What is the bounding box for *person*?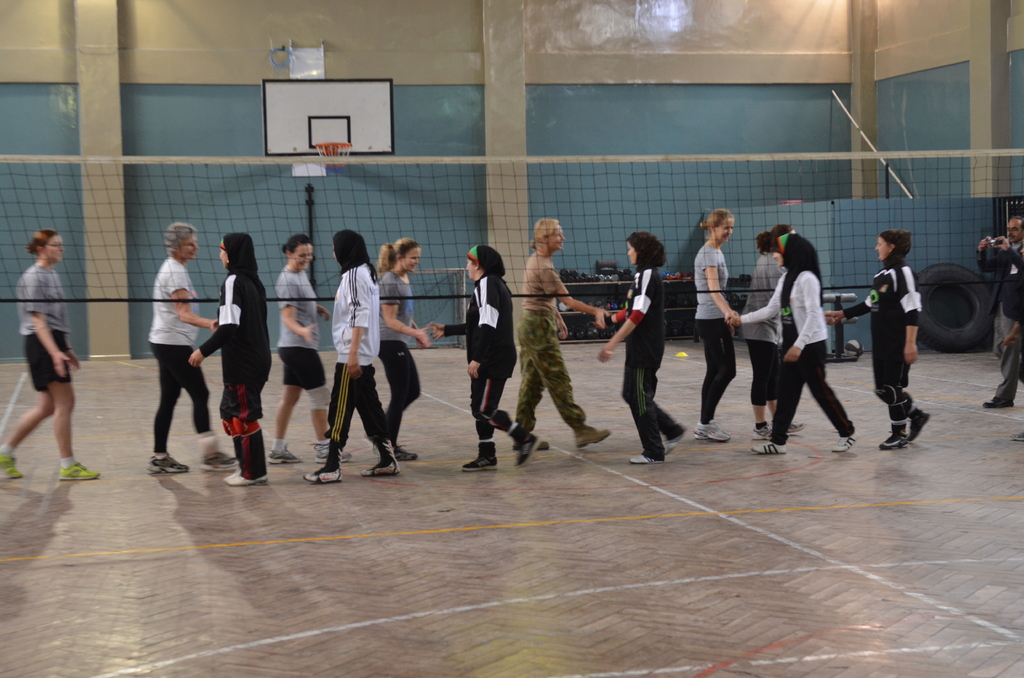
741:227:805:444.
